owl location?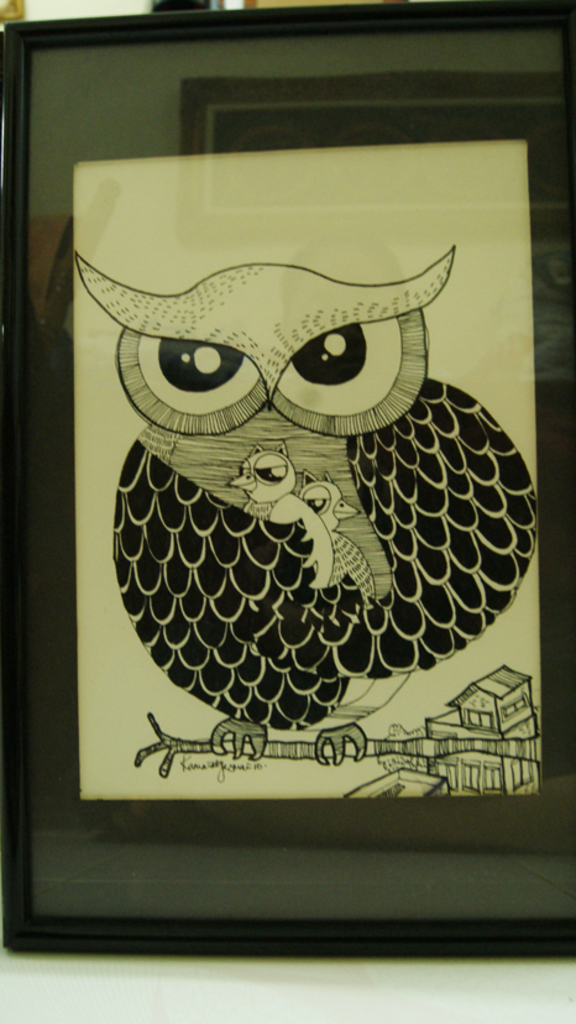
box=[299, 465, 381, 605]
